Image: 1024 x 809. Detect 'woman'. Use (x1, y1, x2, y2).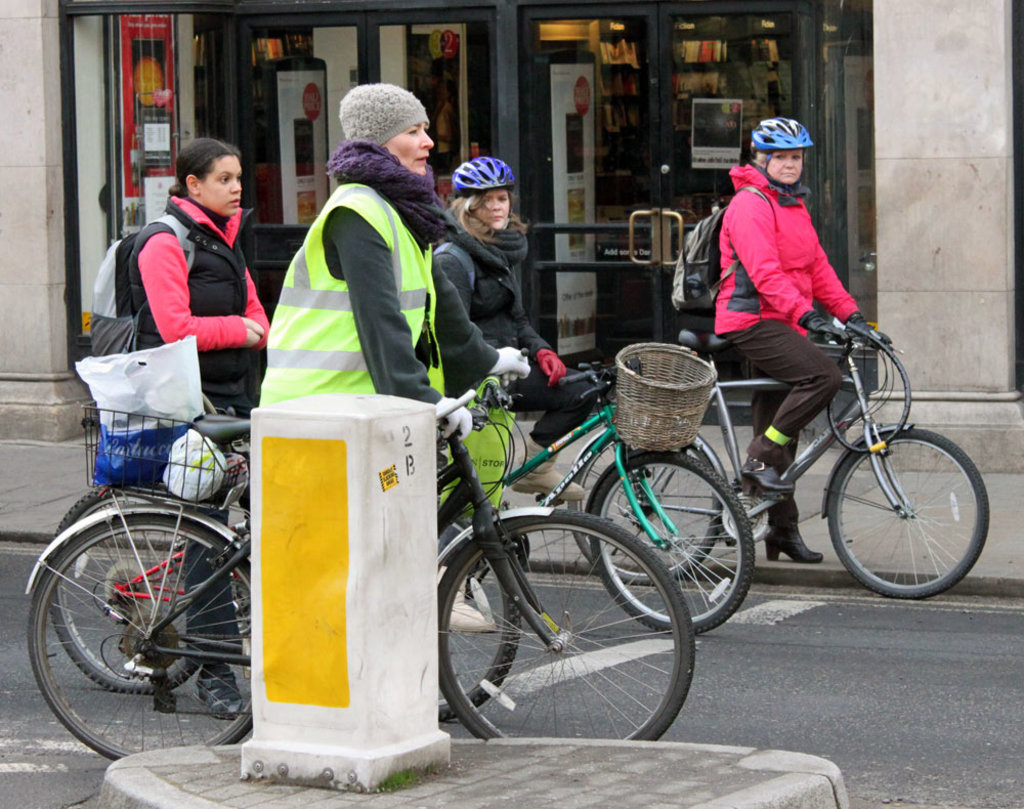
(705, 119, 888, 564).
